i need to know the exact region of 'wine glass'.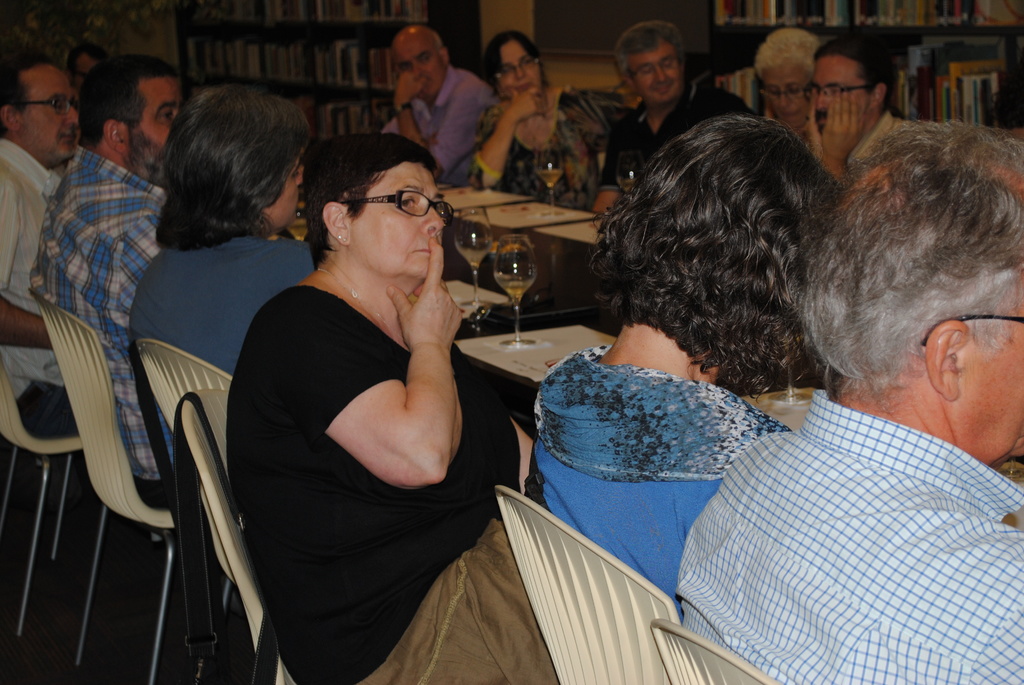
Region: [left=534, top=142, right=566, bottom=212].
